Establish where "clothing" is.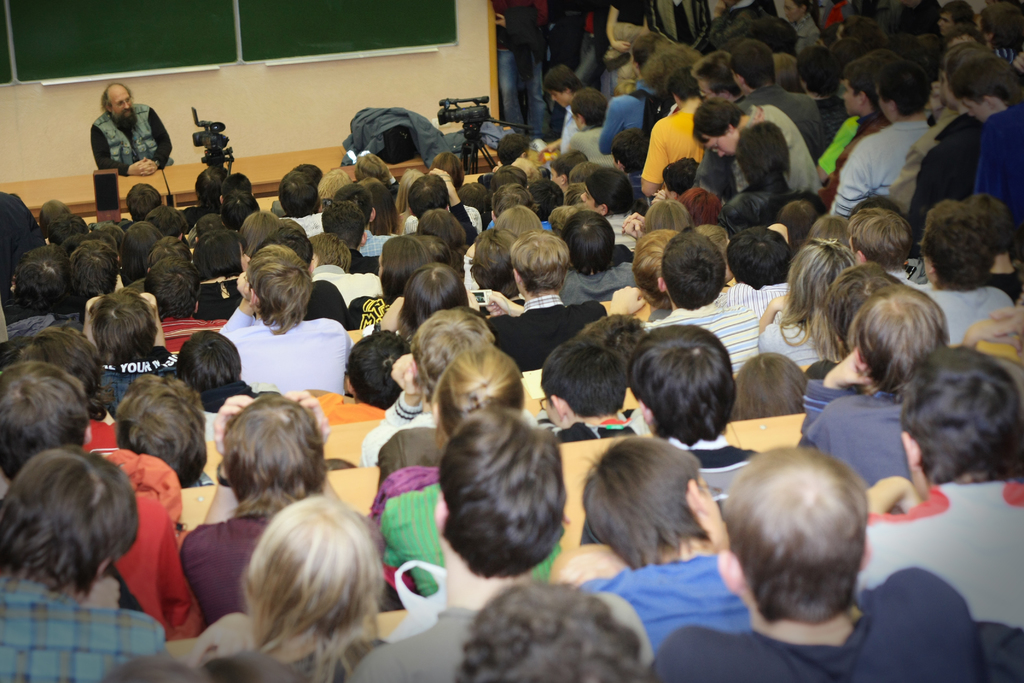
Established at {"x1": 718, "y1": 178, "x2": 783, "y2": 235}.
